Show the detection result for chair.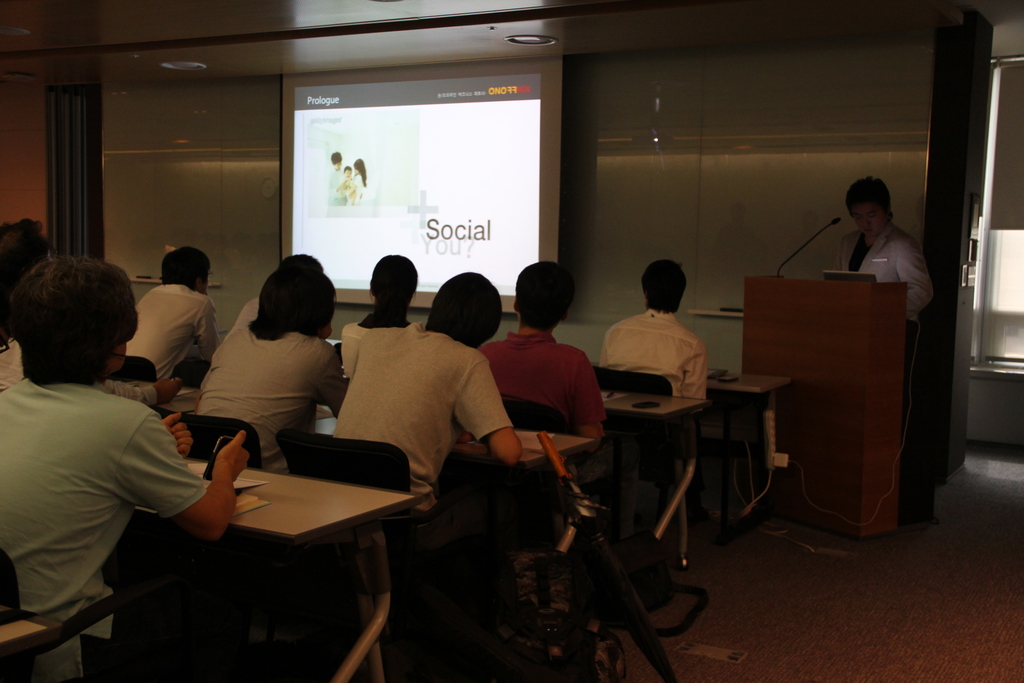
<box>166,356,215,386</box>.
